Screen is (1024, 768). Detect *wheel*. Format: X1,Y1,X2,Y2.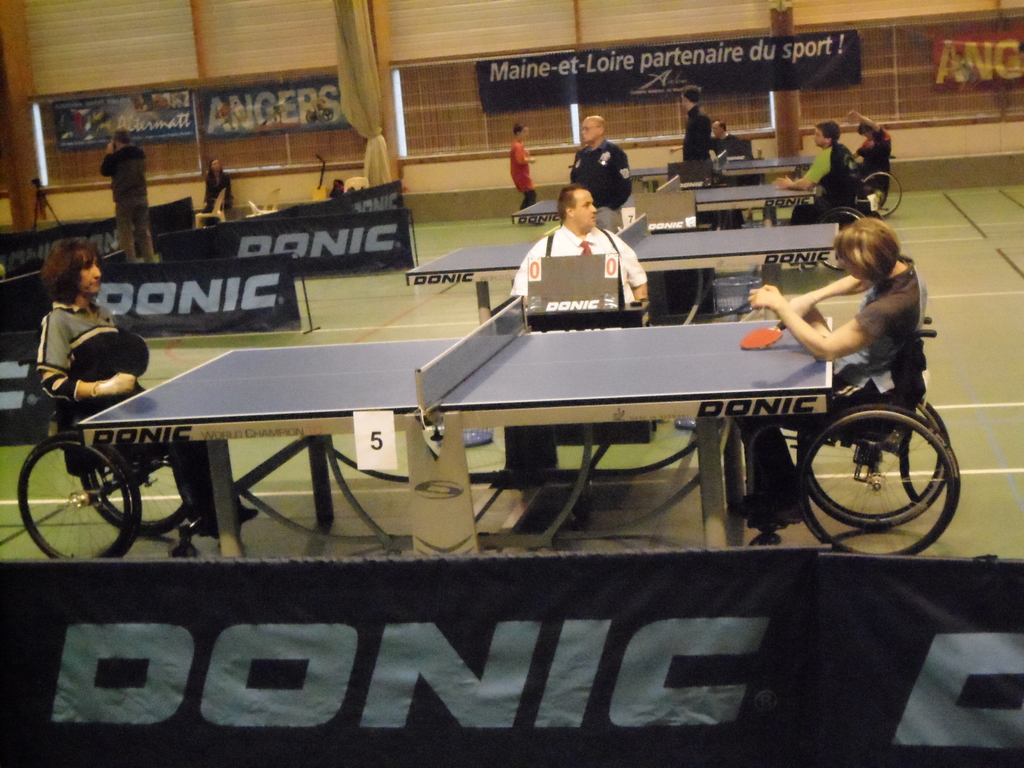
797,395,952,529.
